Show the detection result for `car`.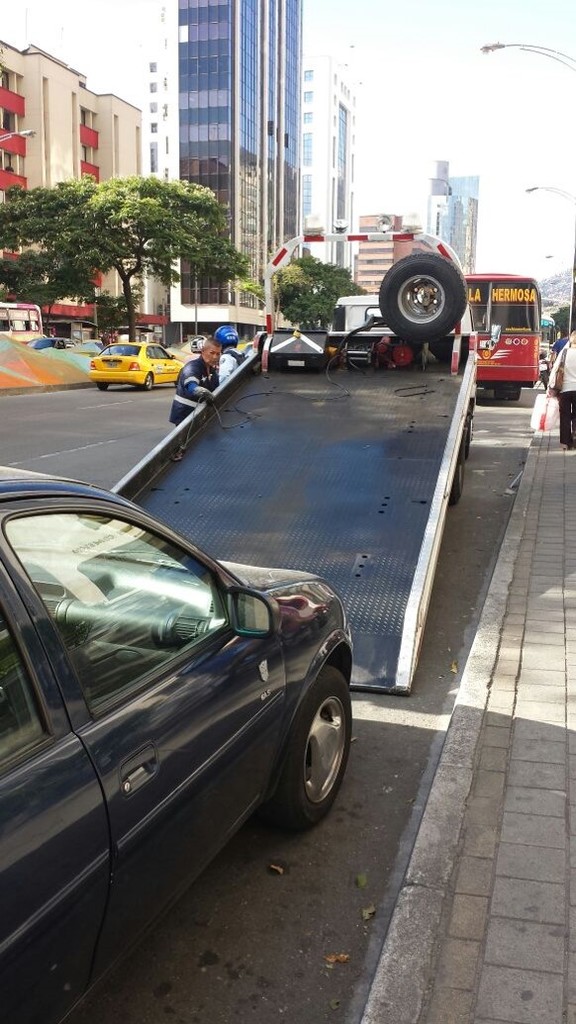
l=0, t=467, r=351, b=1023.
